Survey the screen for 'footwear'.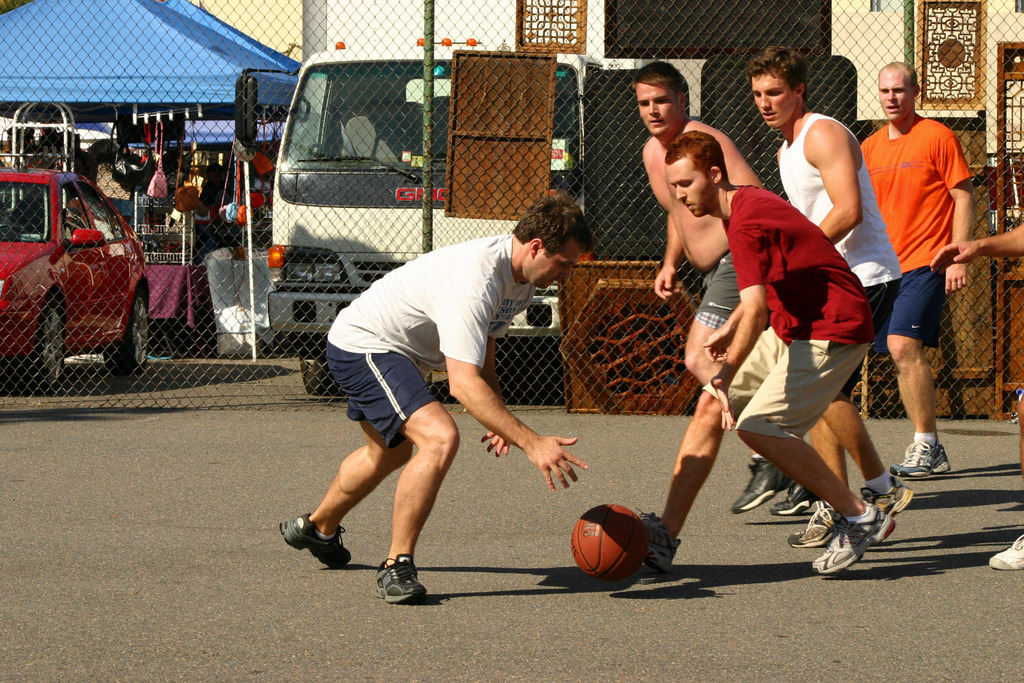
Survey found: x1=808, y1=495, x2=904, y2=578.
